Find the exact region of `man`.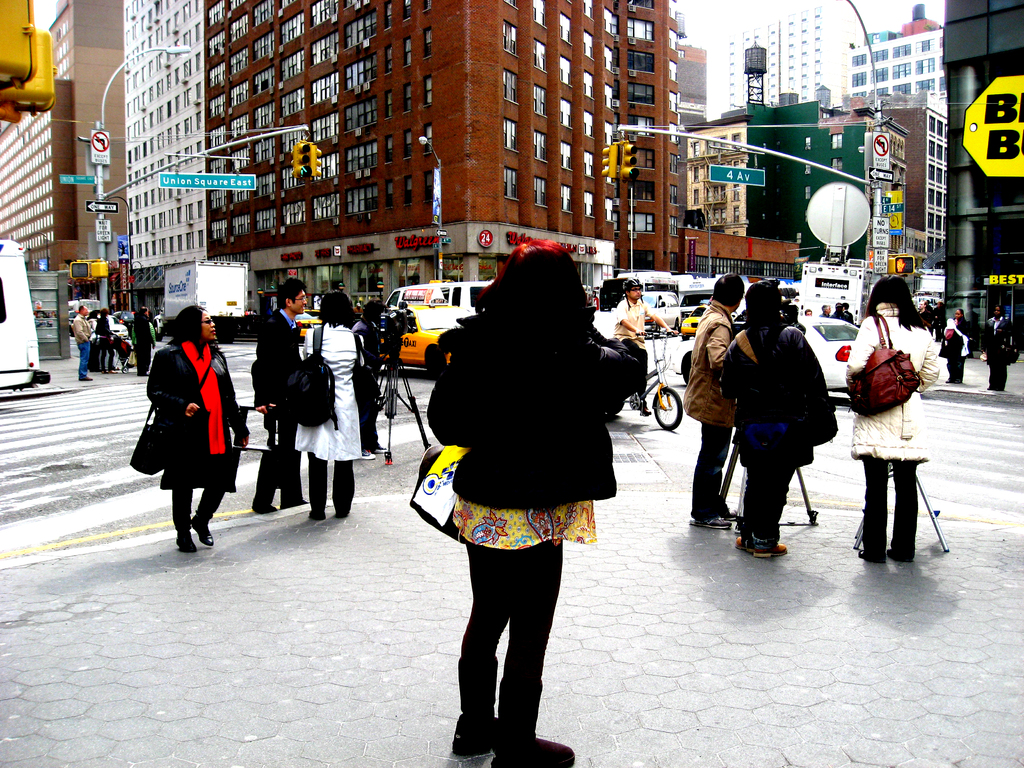
Exact region: BBox(611, 276, 678, 415).
